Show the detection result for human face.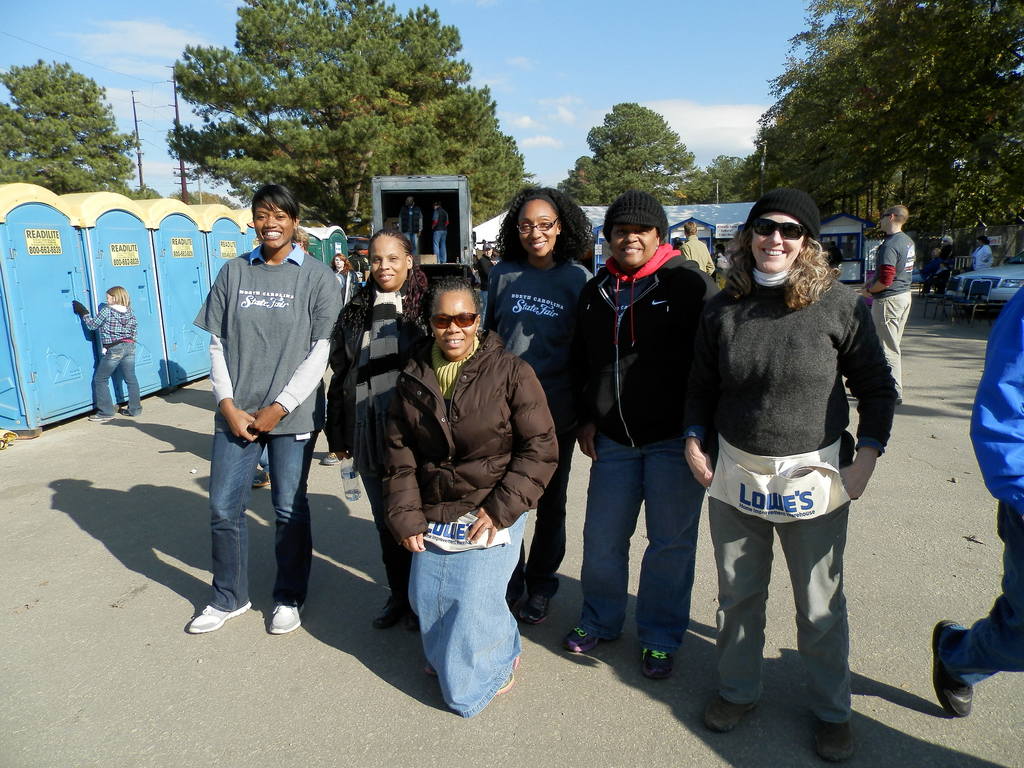
bbox=(333, 256, 342, 268).
